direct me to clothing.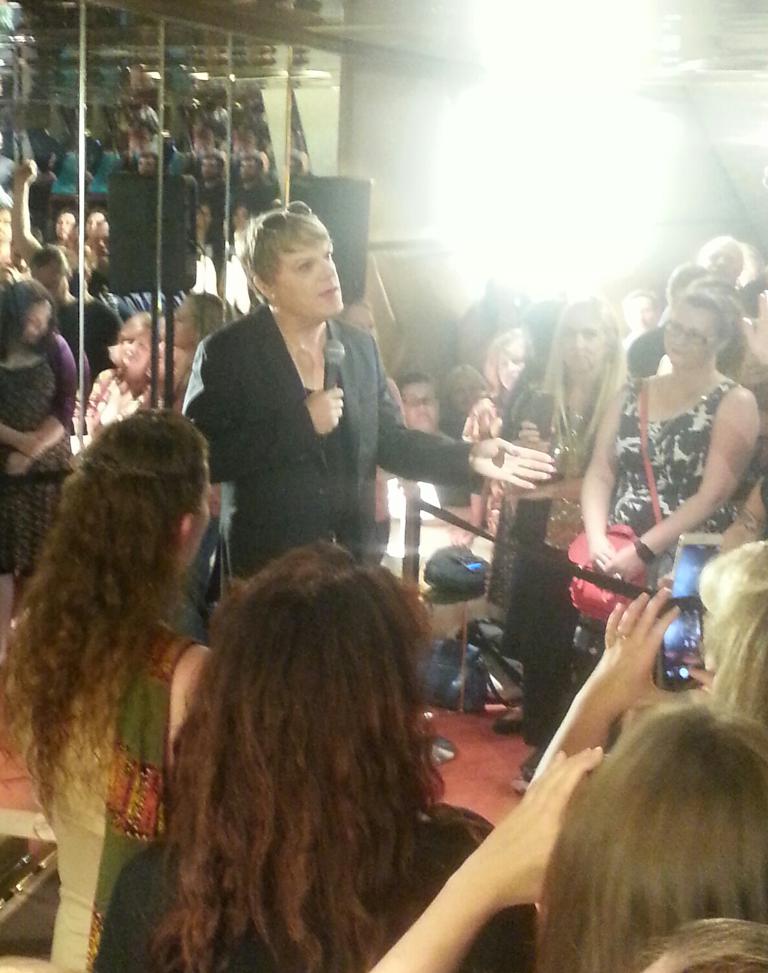
Direction: 0:331:71:590.
